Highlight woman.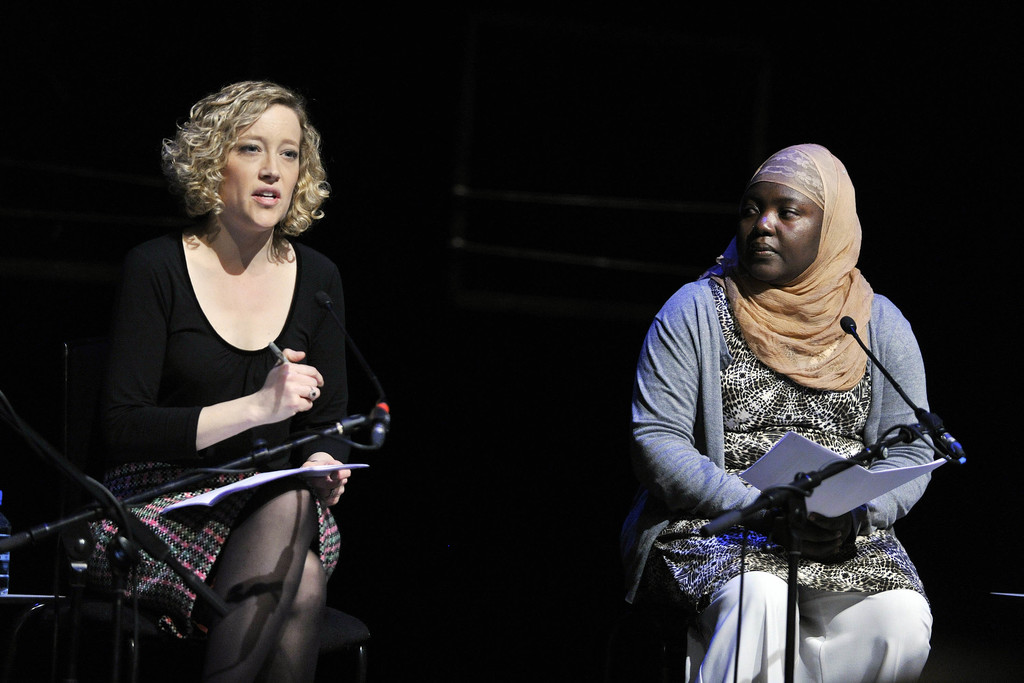
Highlighted region: (79,82,351,682).
